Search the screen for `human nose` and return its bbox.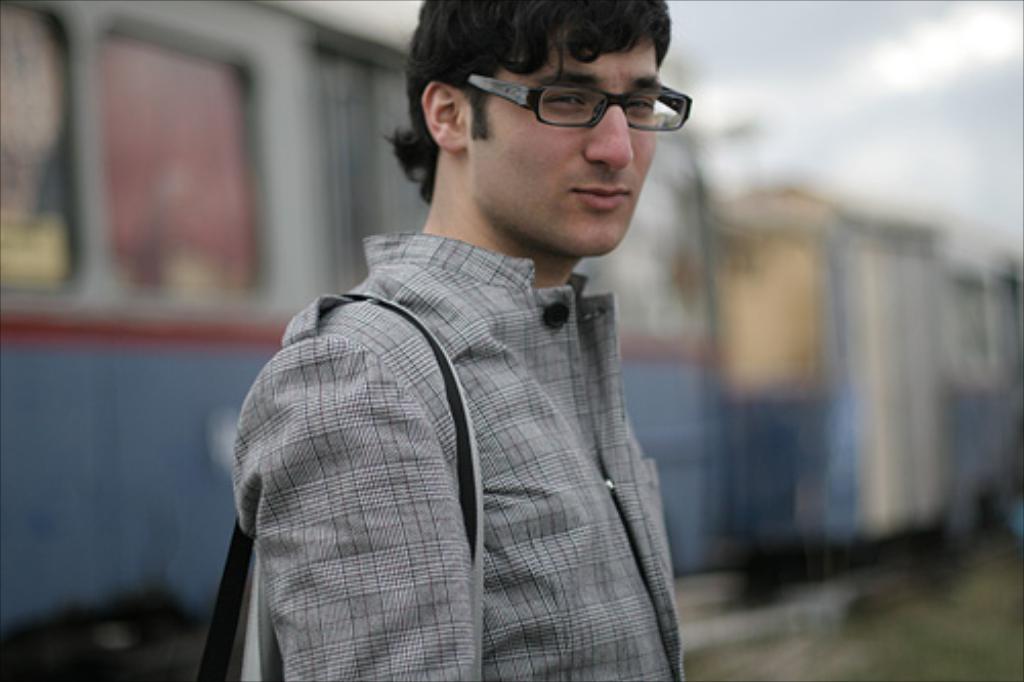
Found: 590, 102, 631, 176.
